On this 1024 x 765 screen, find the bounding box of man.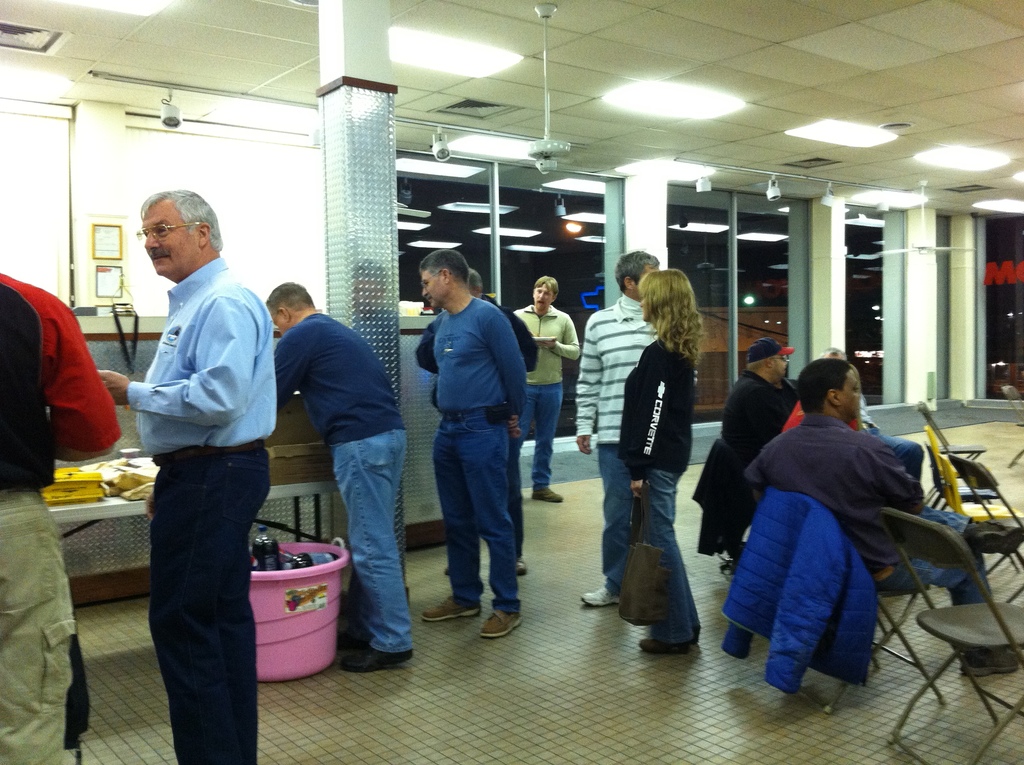
Bounding box: detection(420, 243, 532, 629).
